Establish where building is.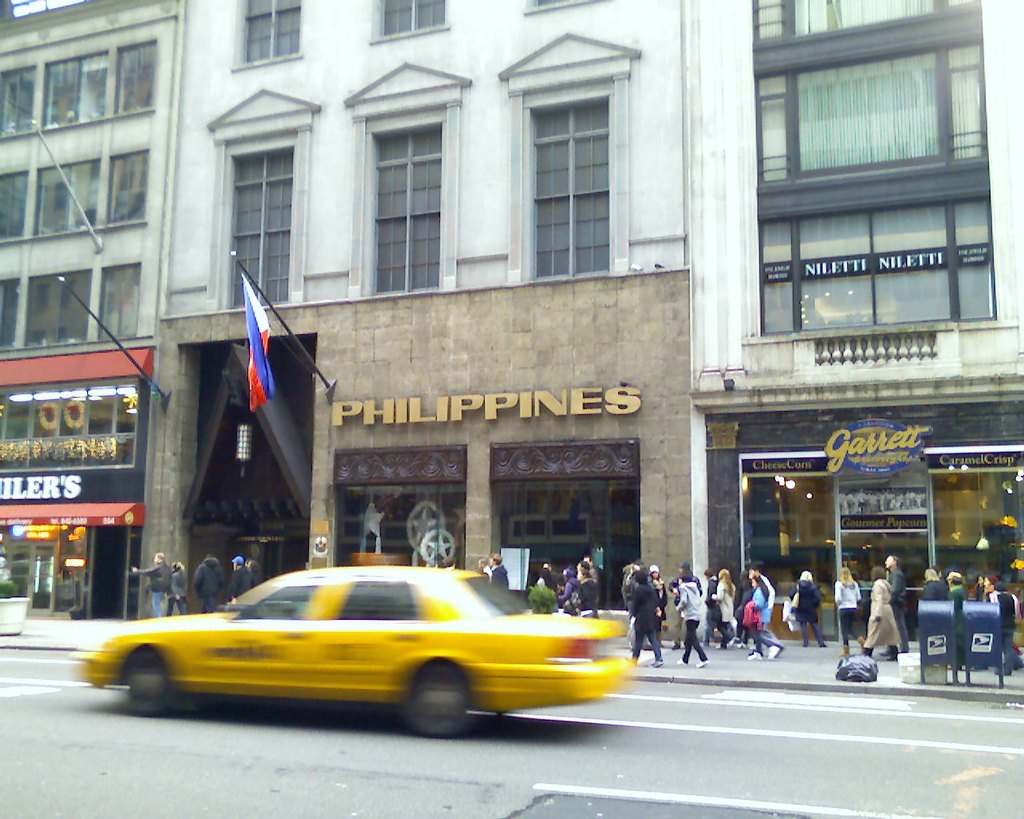
Established at 0,0,1023,655.
